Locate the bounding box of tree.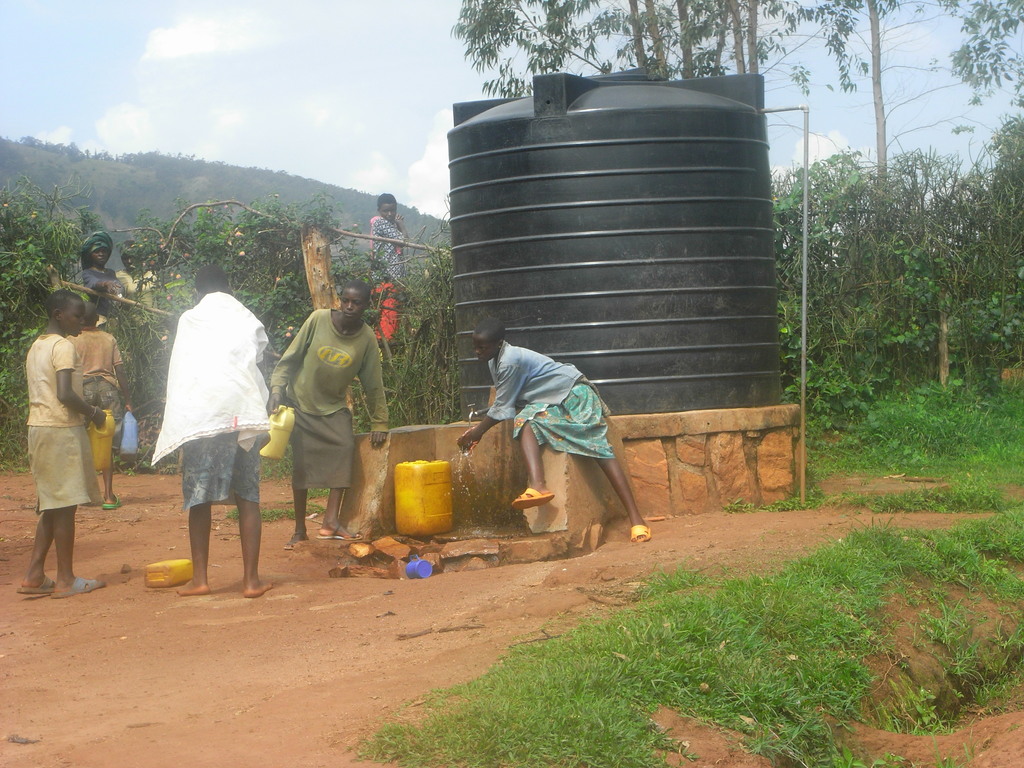
Bounding box: select_region(954, 0, 1023, 105).
